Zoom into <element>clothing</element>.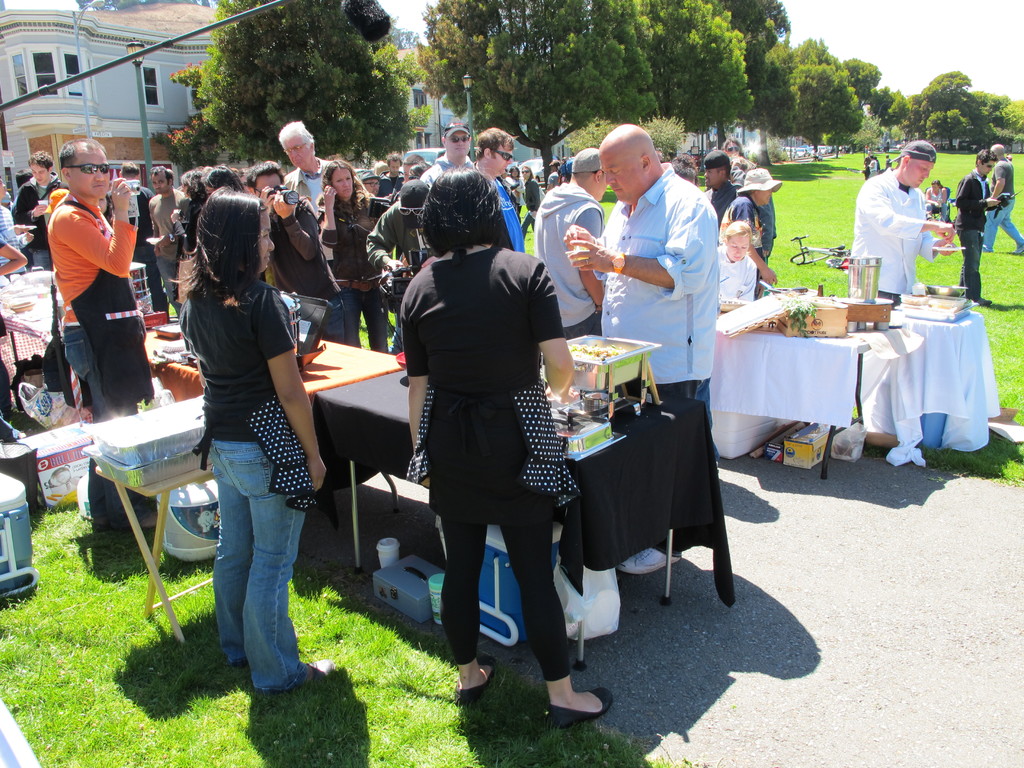
Zoom target: region(603, 161, 715, 431).
